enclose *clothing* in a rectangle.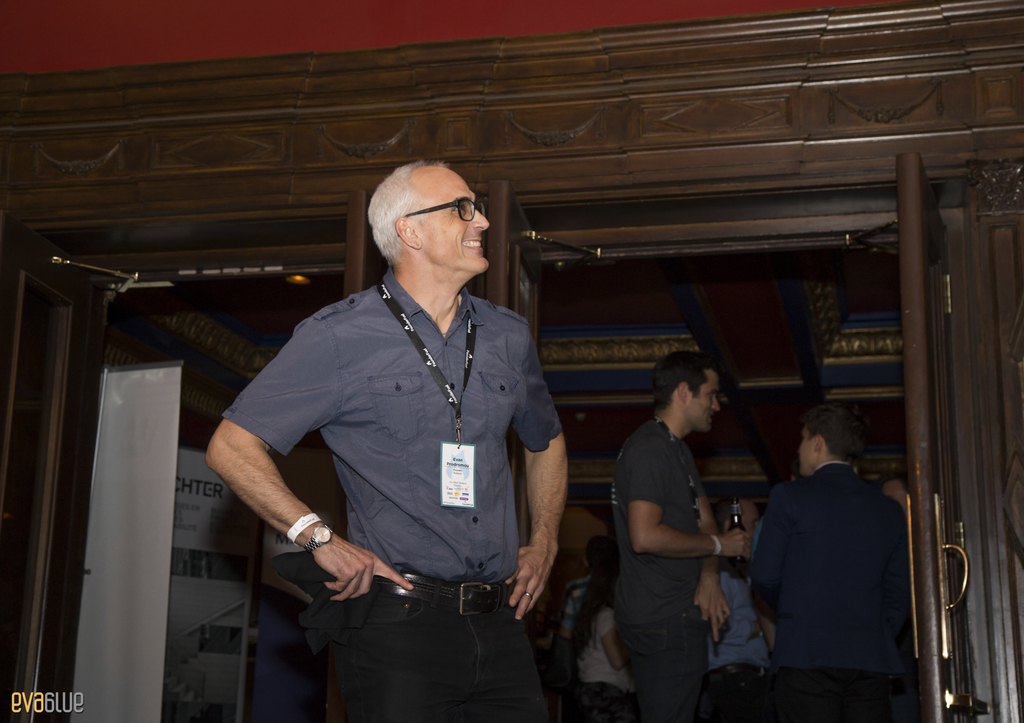
BBox(221, 267, 564, 722).
